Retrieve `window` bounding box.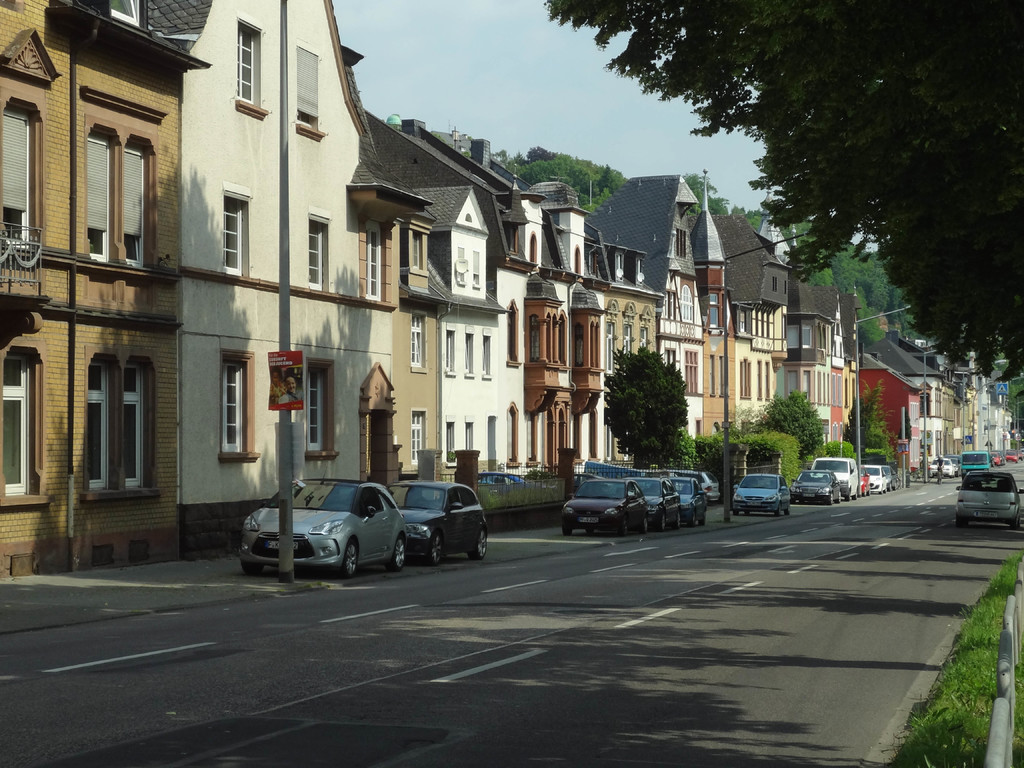
Bounding box: 465 415 474 451.
